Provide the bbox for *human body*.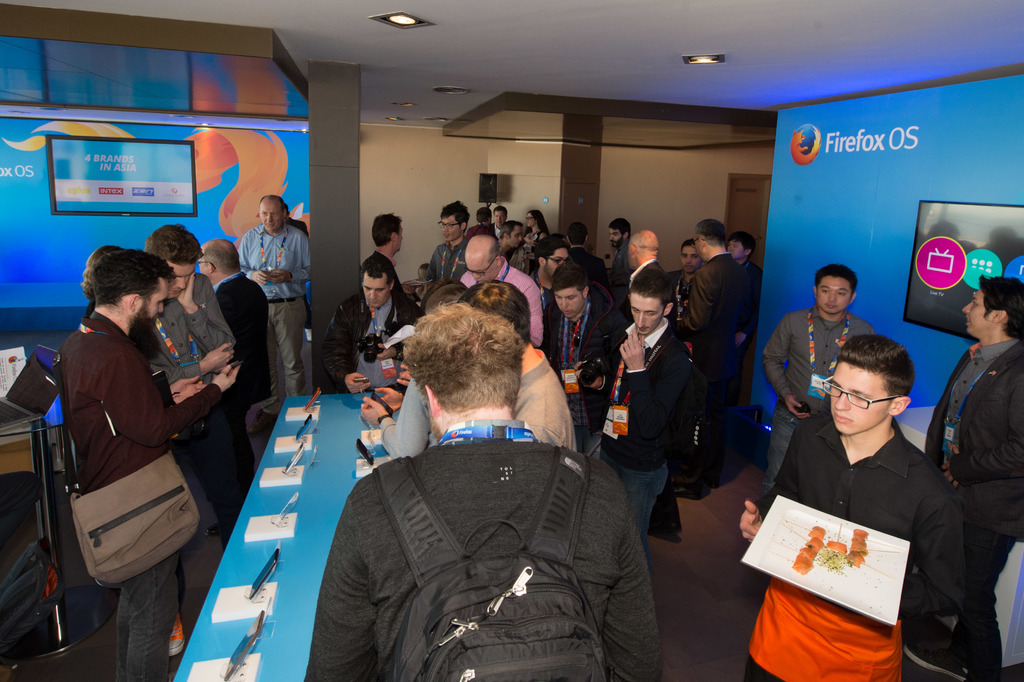
(left=761, top=300, right=876, bottom=497).
